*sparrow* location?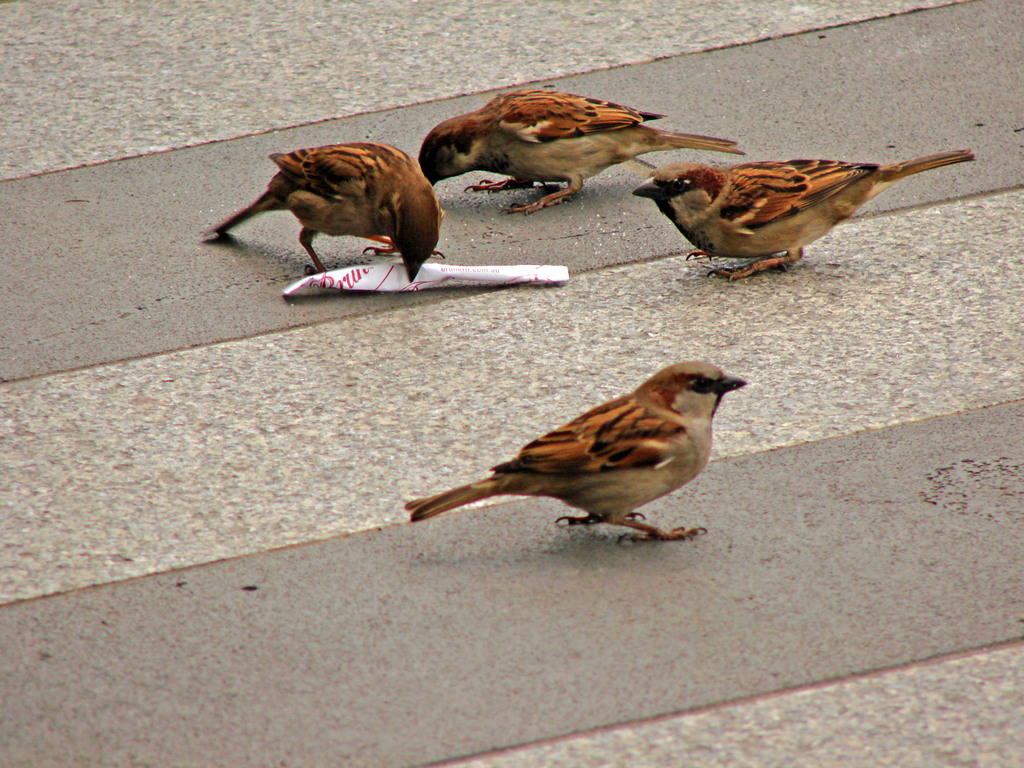
{"x1": 406, "y1": 359, "x2": 749, "y2": 540}
